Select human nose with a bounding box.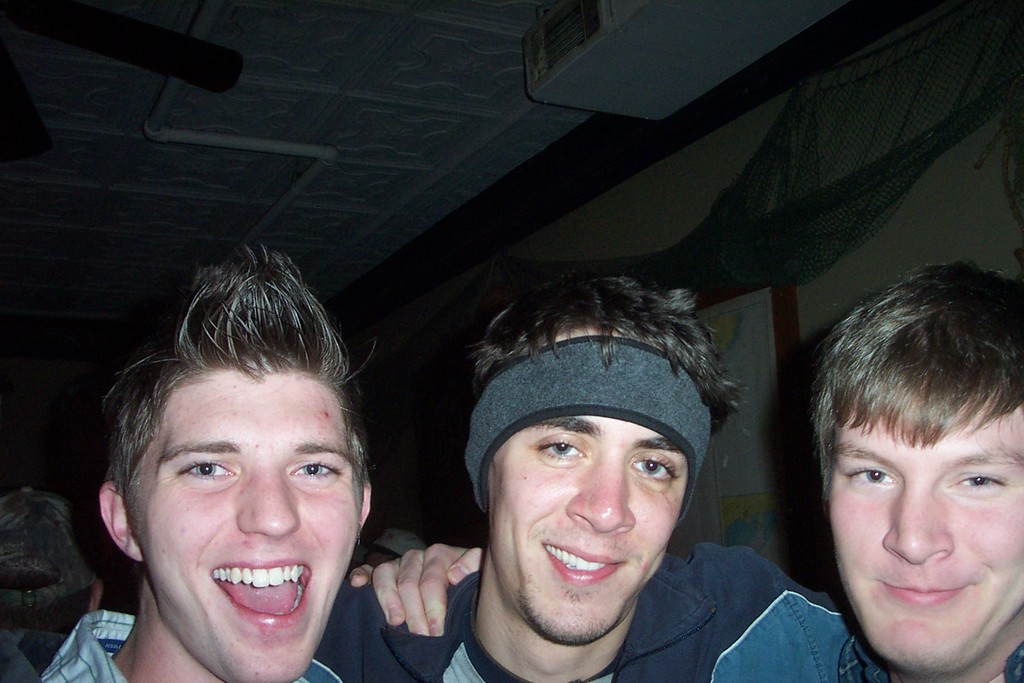
bbox=[230, 461, 299, 538].
